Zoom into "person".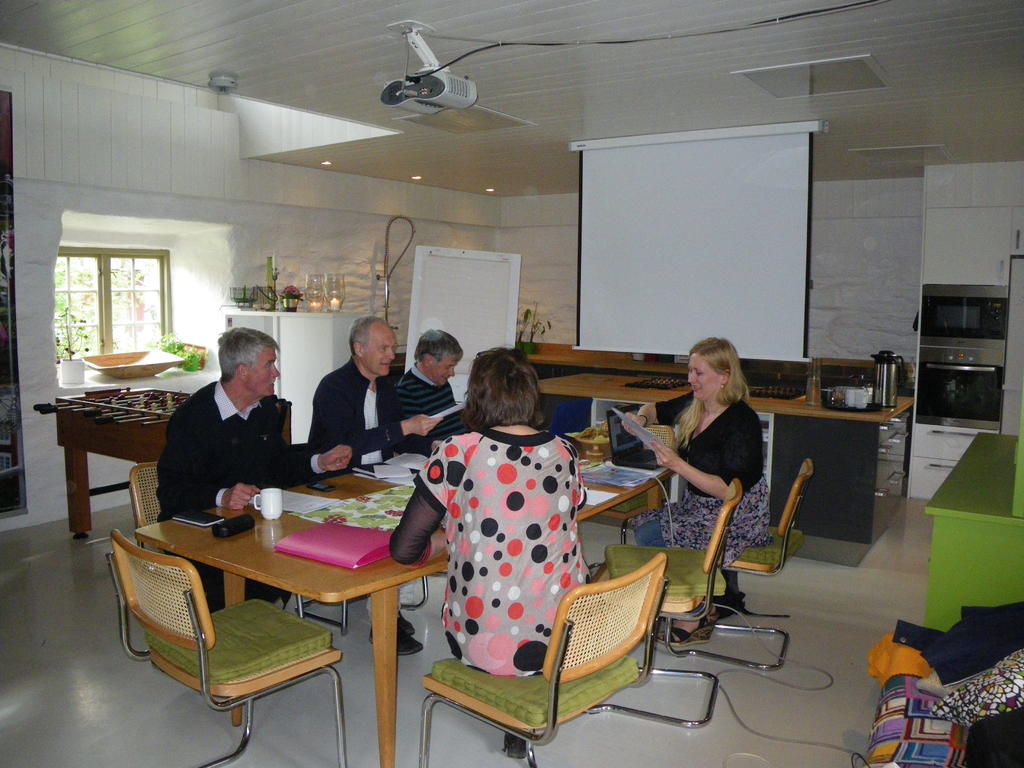
Zoom target: Rect(366, 309, 618, 752).
